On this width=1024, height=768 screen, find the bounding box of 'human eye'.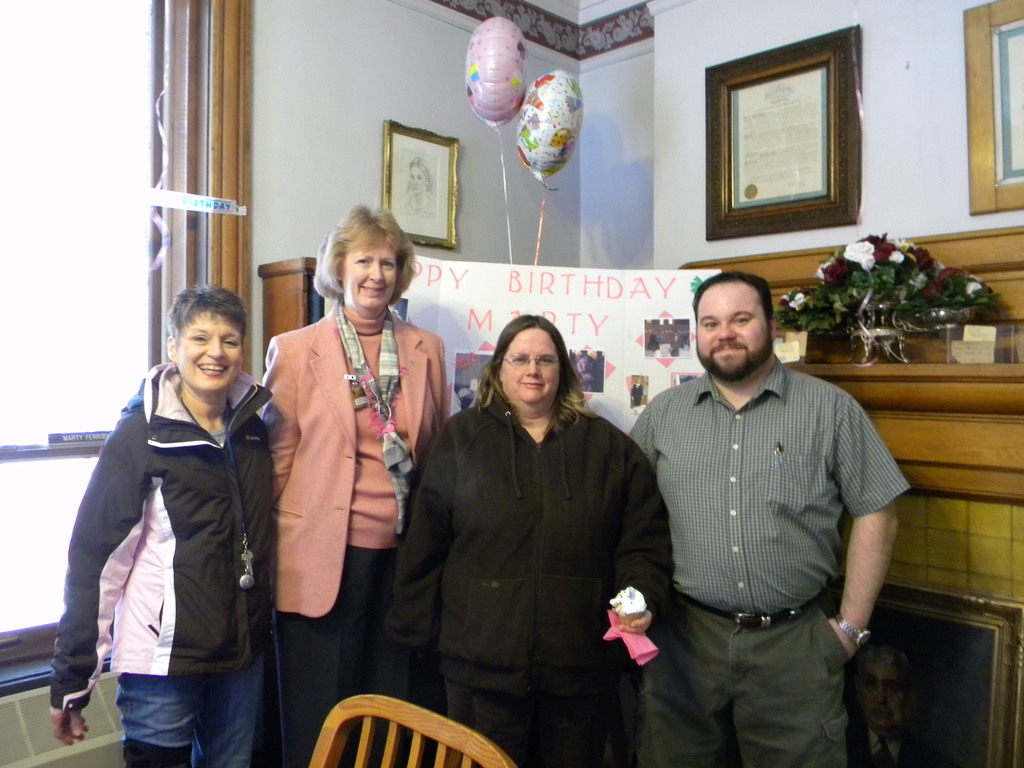
Bounding box: detection(351, 254, 374, 268).
